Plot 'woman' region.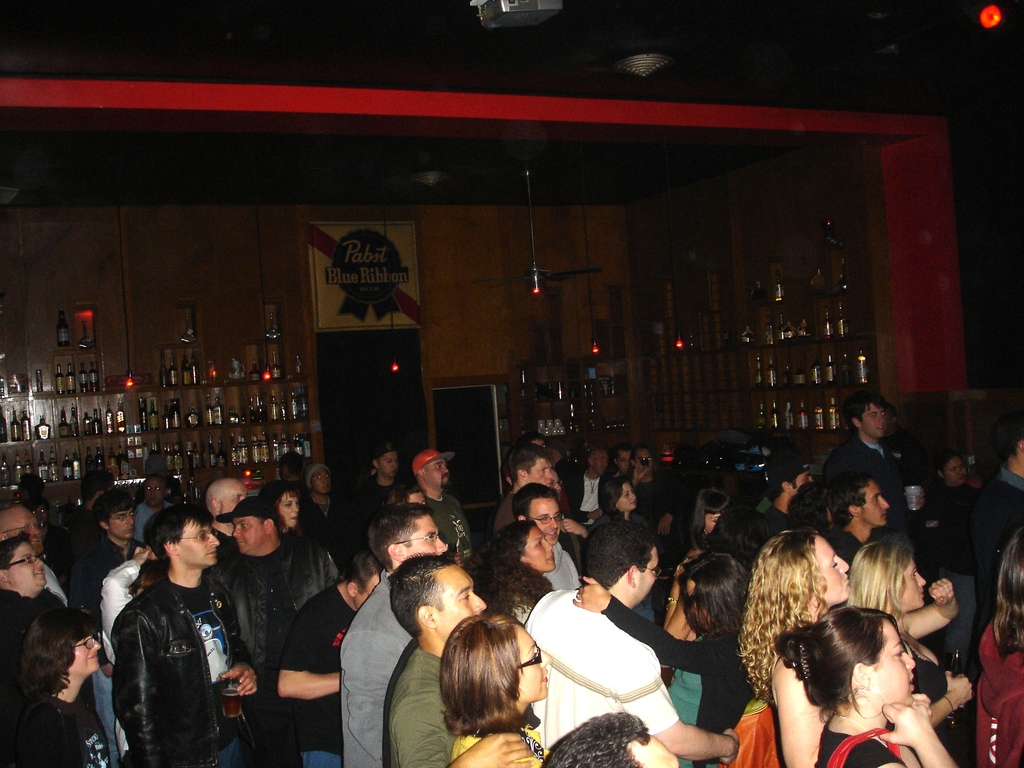
Plotted at [left=982, top=529, right=1023, bottom=767].
